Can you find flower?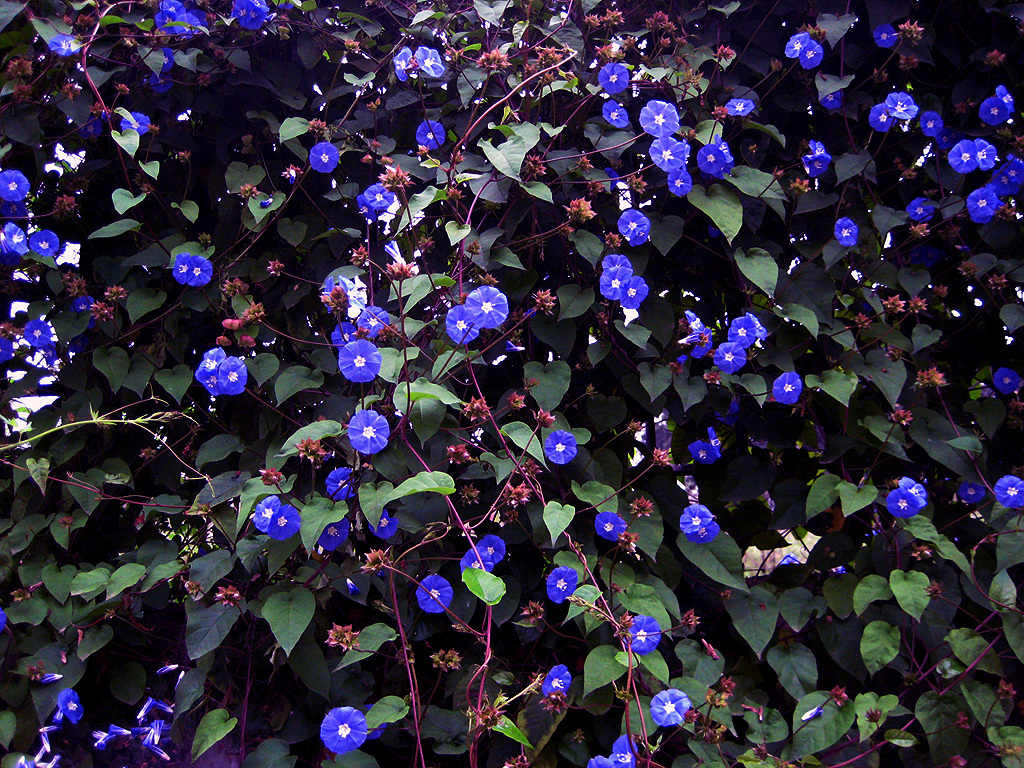
Yes, bounding box: (x1=933, y1=287, x2=948, y2=300).
